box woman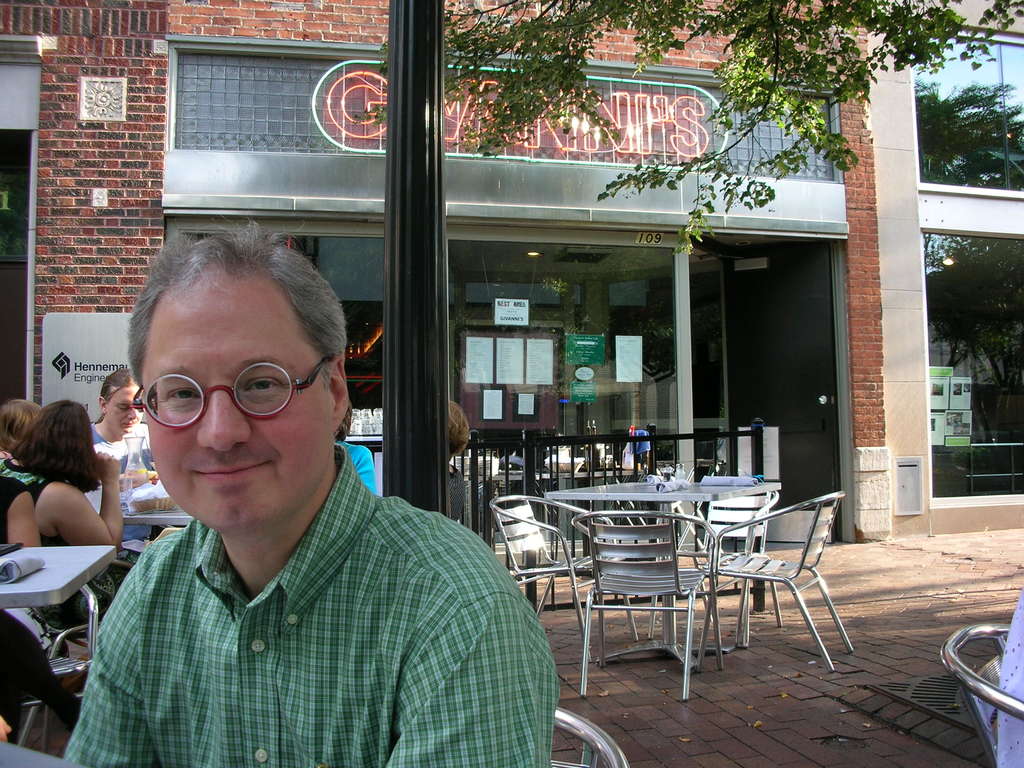
select_region(332, 399, 377, 495)
